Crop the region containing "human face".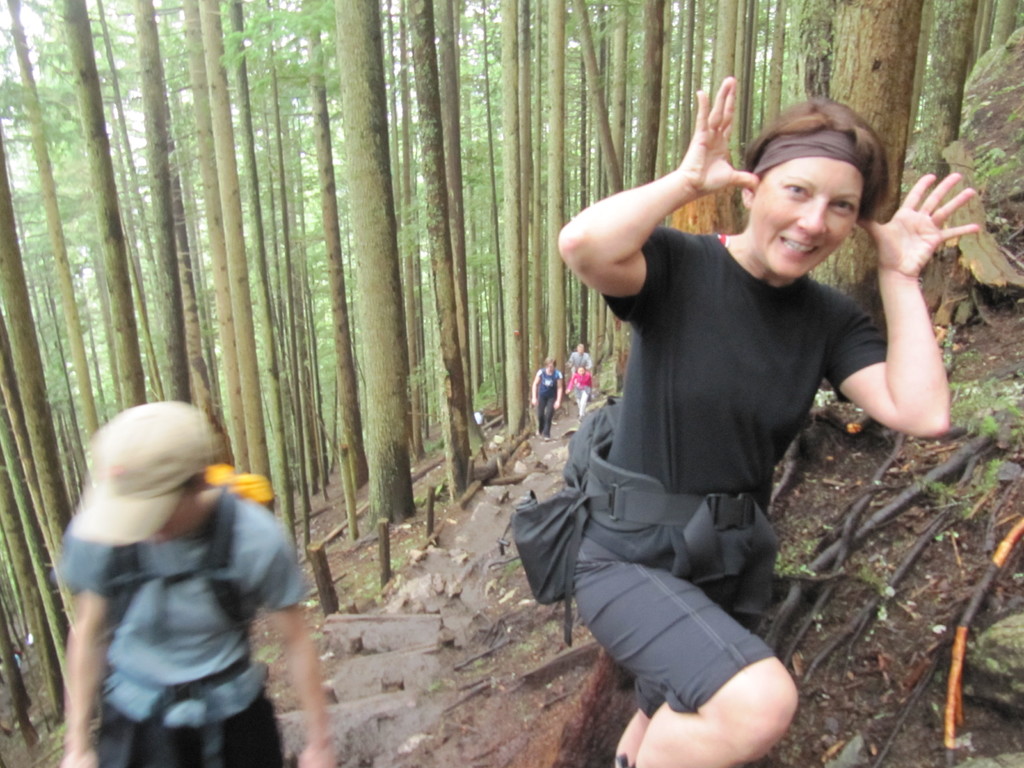
Crop region: (753,155,860,276).
